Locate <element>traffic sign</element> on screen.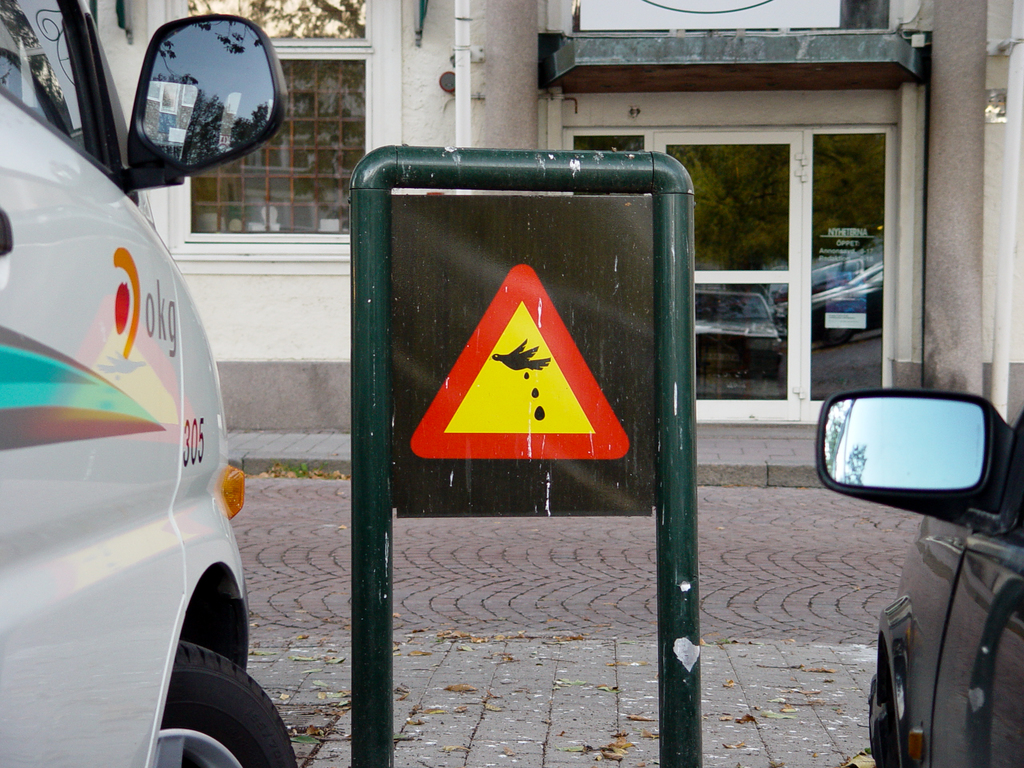
On screen at left=410, top=267, right=628, bottom=459.
